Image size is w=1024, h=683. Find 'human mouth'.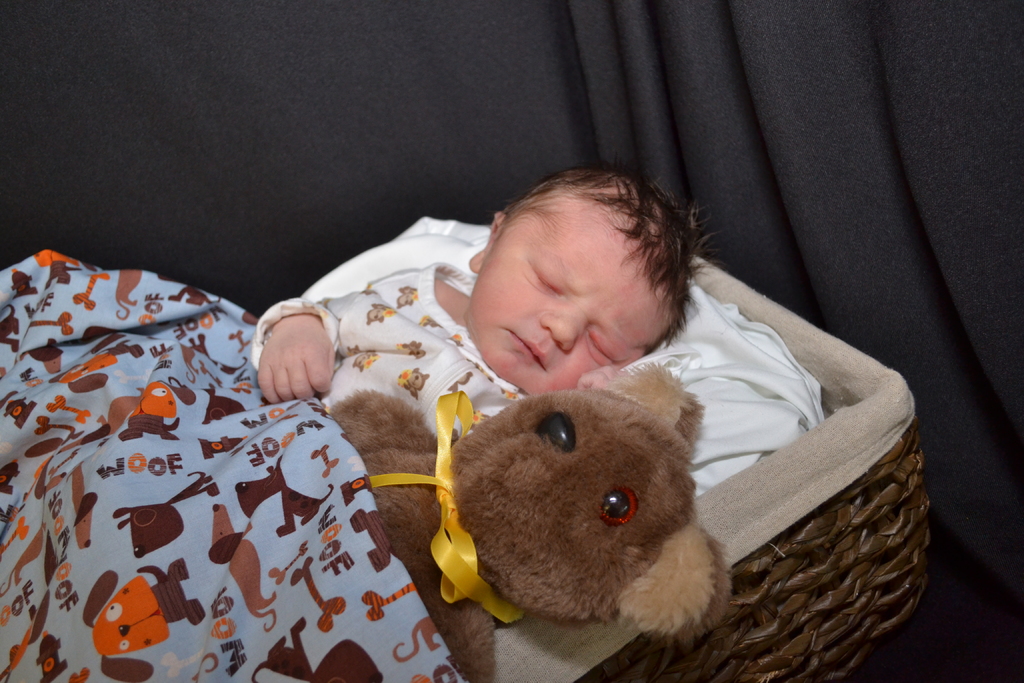
Rect(506, 332, 544, 370).
